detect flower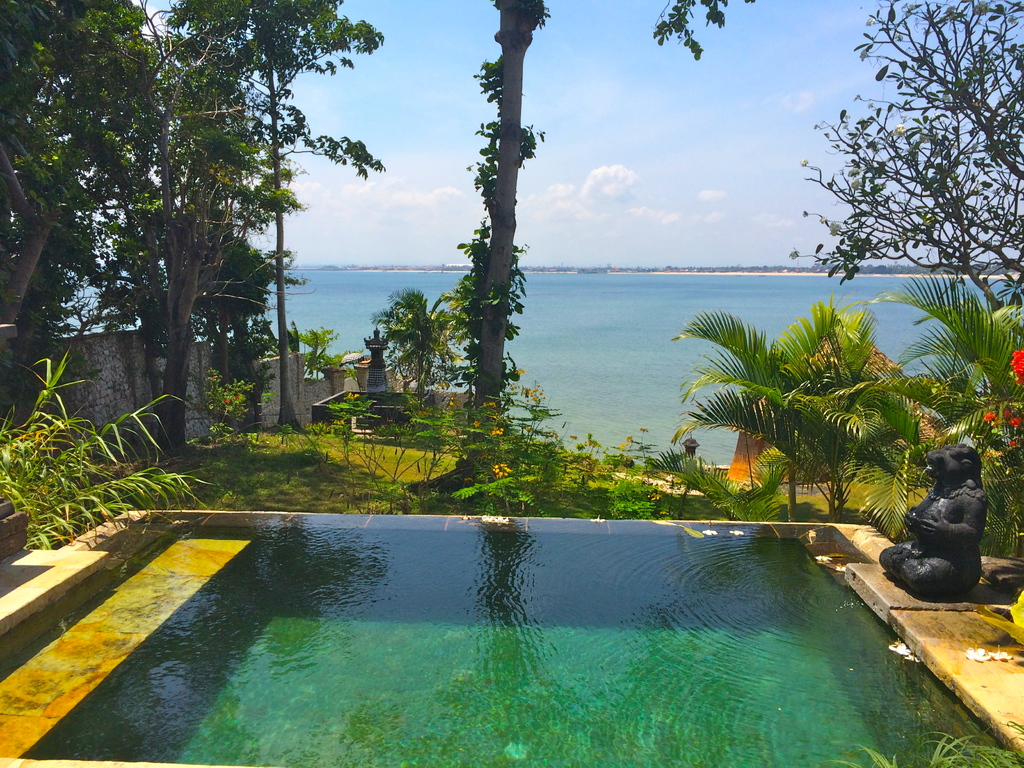
591/516/604/521
